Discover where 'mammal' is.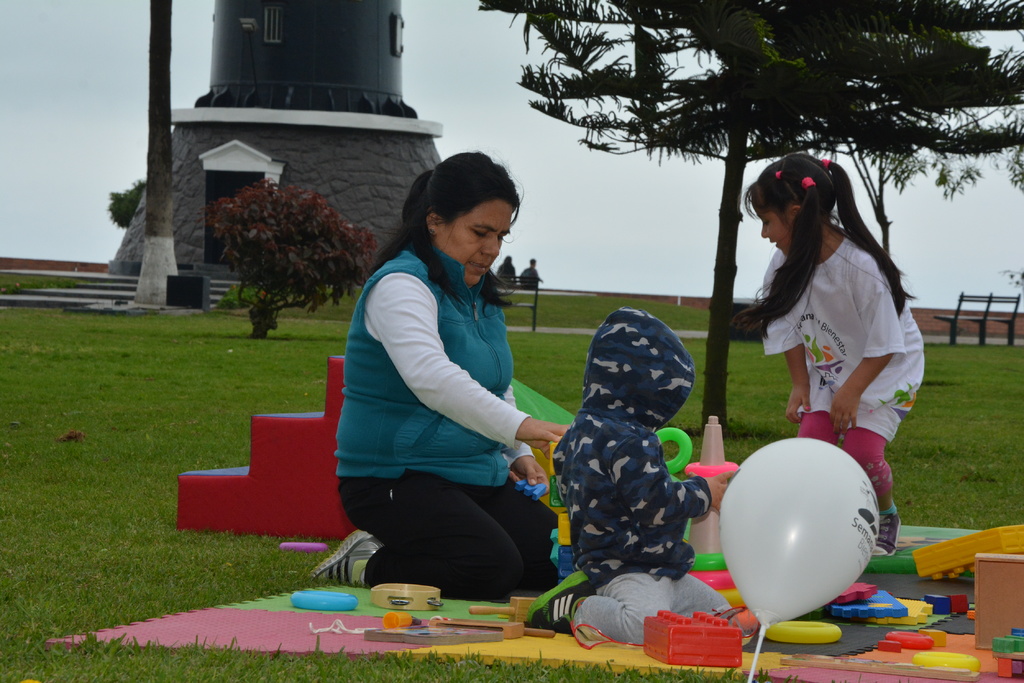
Discovered at 493/255/517/291.
